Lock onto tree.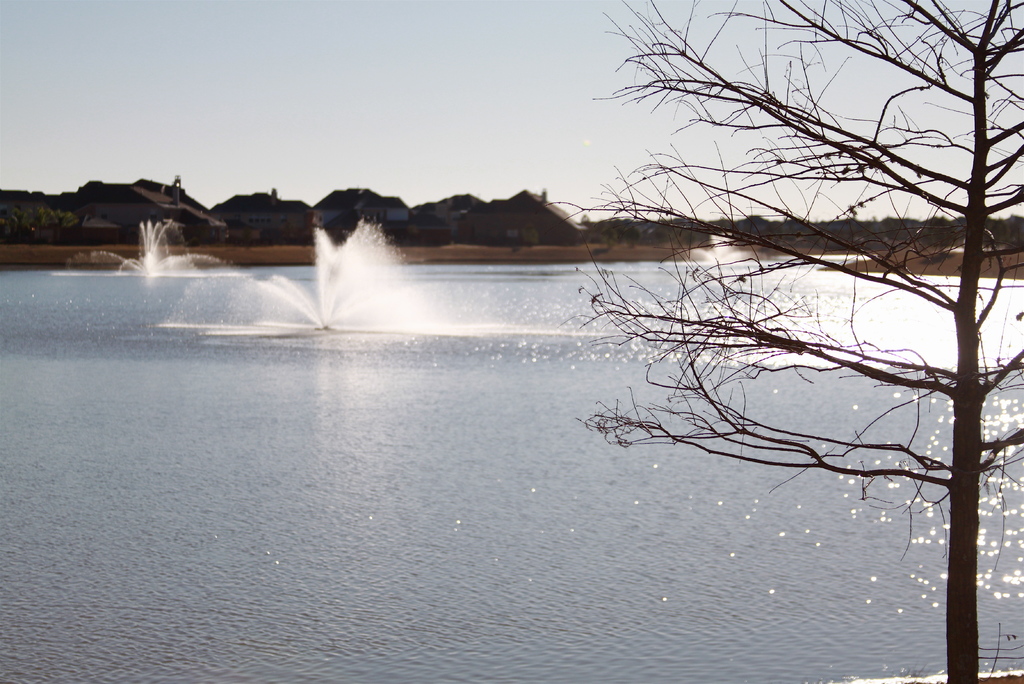
Locked: left=458, top=0, right=1023, bottom=577.
